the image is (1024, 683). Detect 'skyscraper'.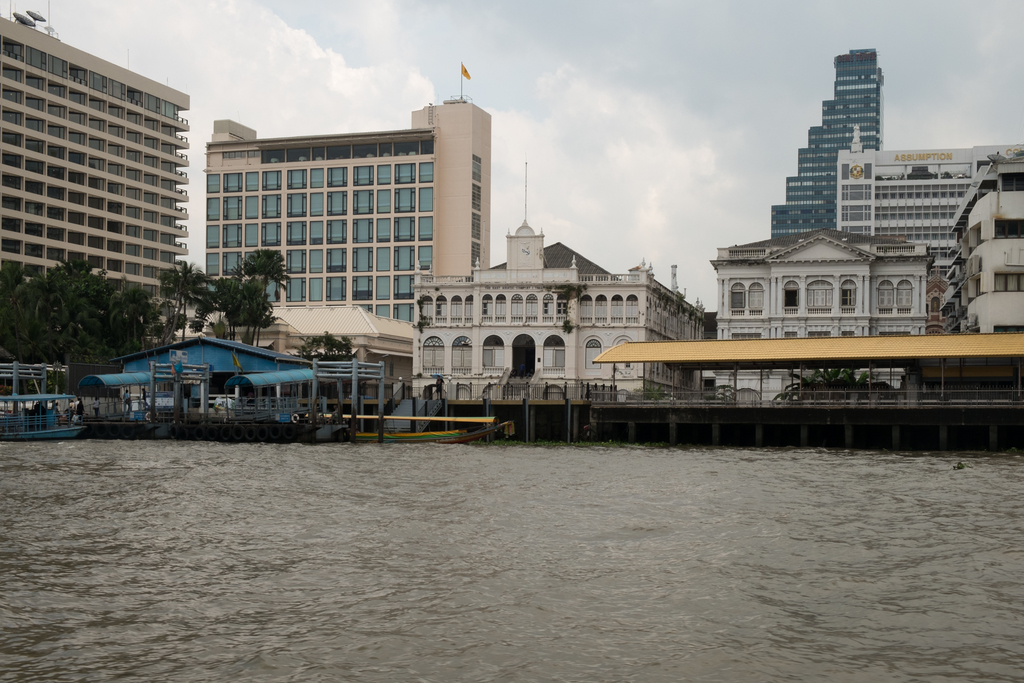
Detection: <box>764,38,890,243</box>.
